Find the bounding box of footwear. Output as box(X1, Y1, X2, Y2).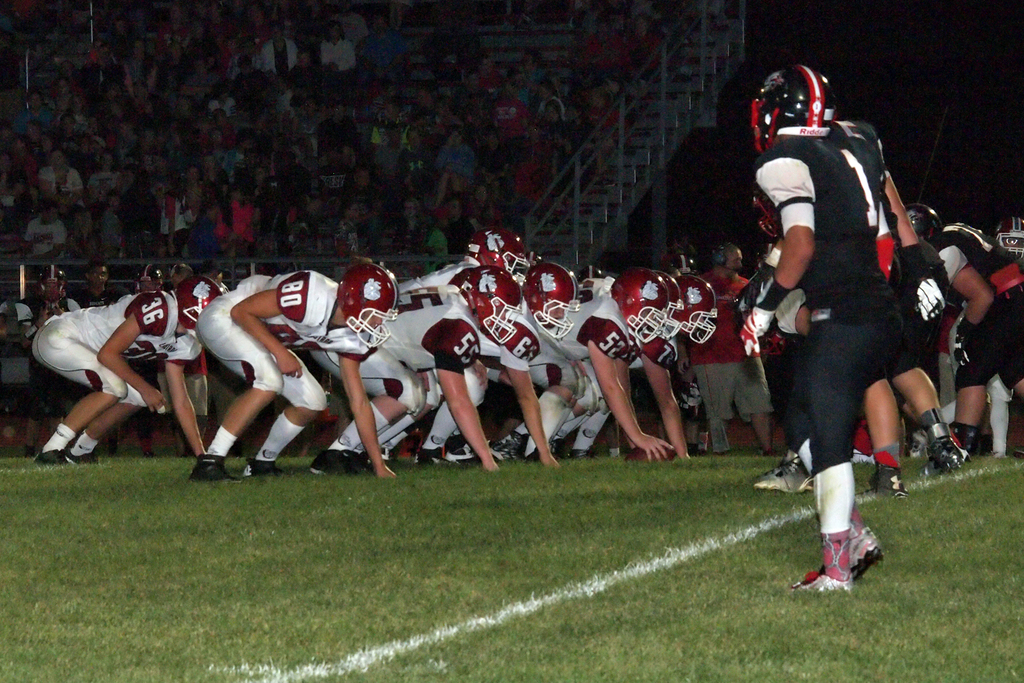
box(788, 530, 886, 593).
